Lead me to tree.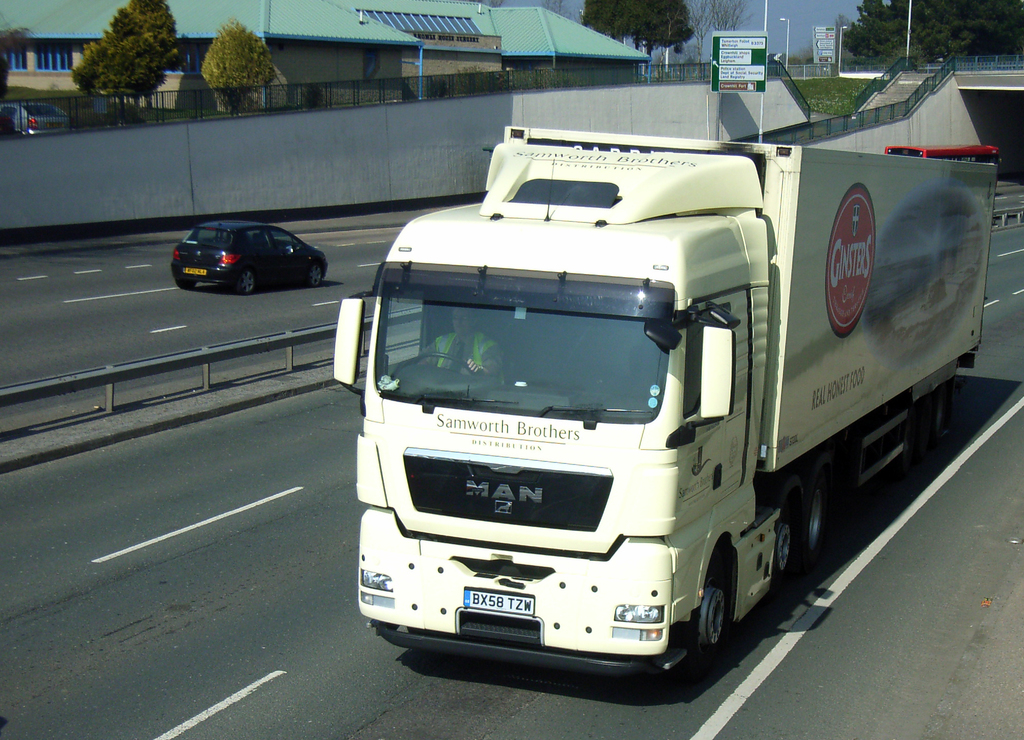
Lead to region(573, 0, 703, 69).
